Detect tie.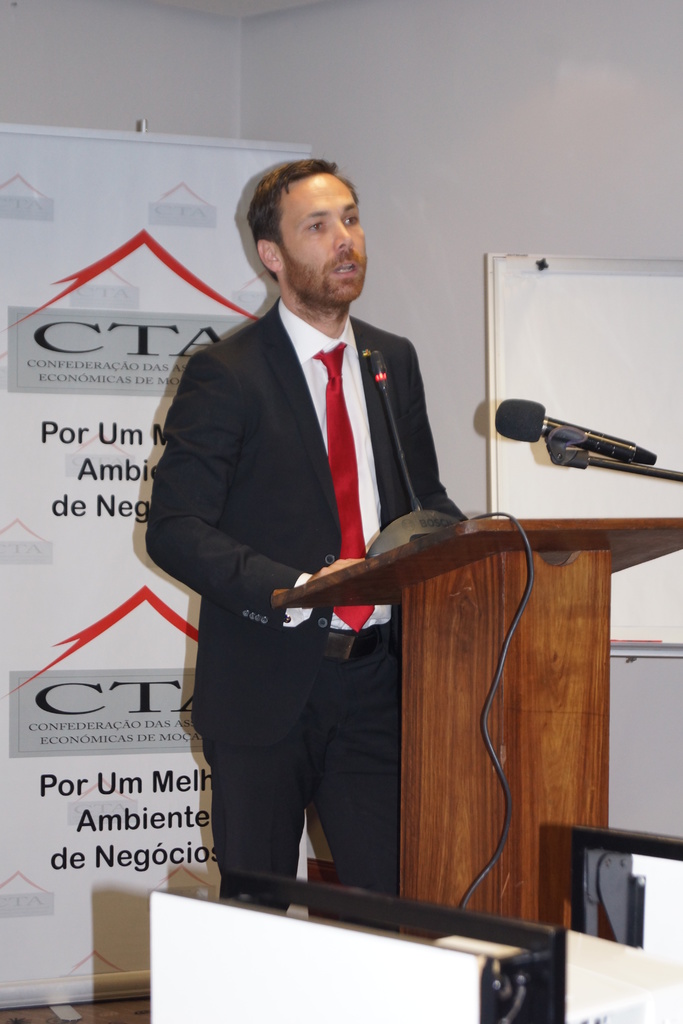
Detected at (313, 342, 378, 634).
